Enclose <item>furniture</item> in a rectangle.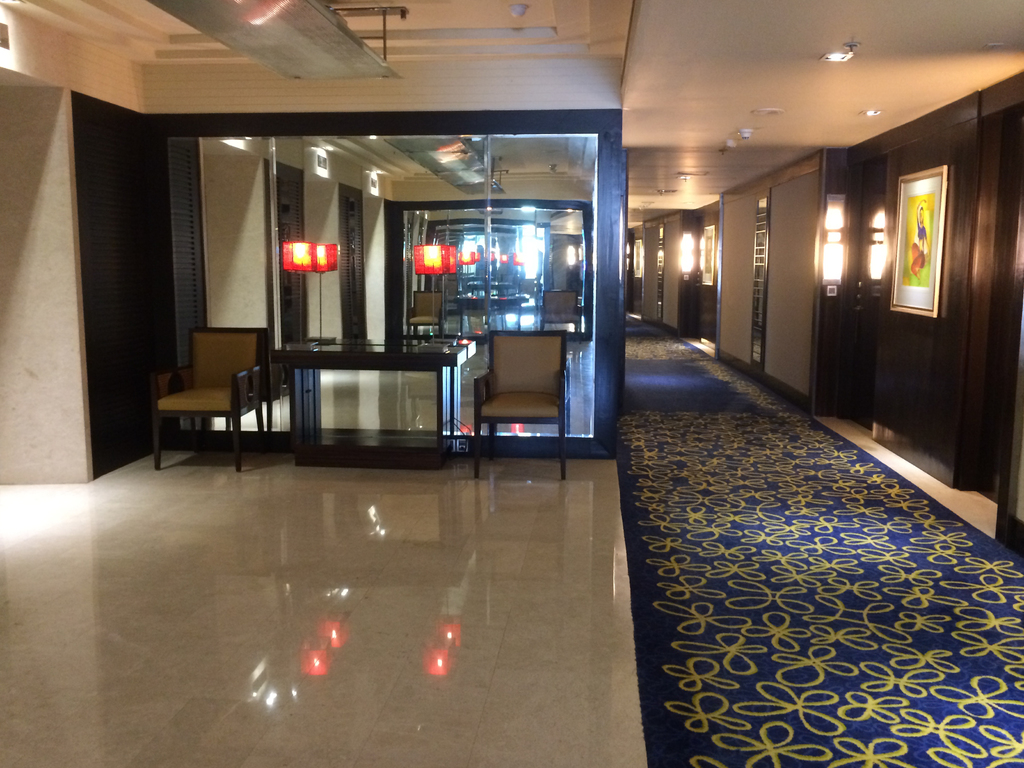
146, 327, 258, 476.
